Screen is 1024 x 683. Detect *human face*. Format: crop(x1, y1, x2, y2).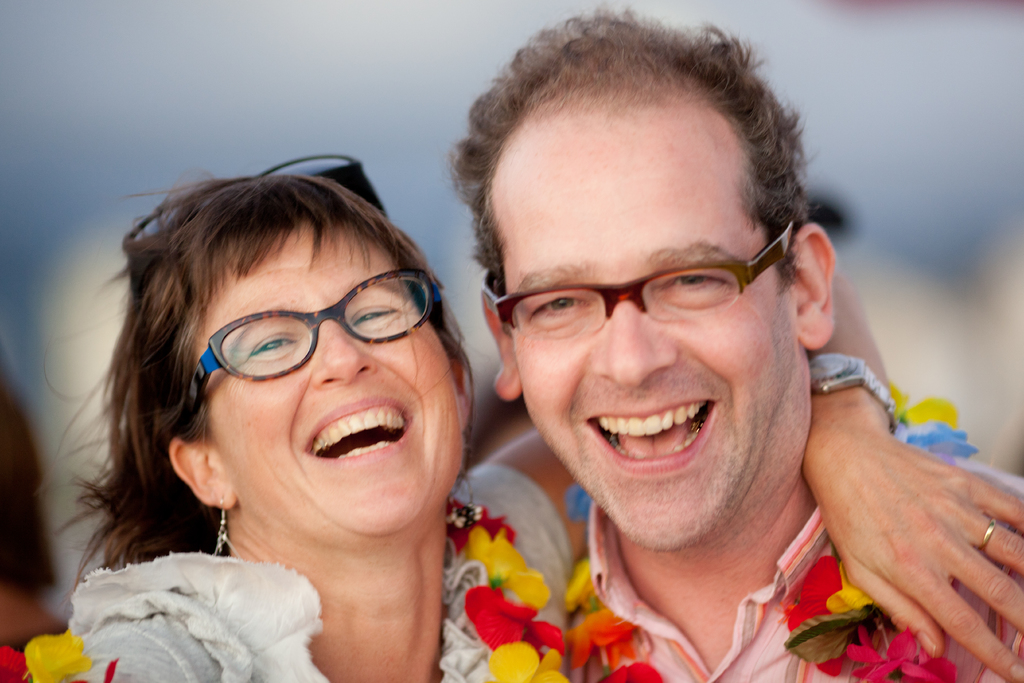
crop(493, 110, 796, 558).
